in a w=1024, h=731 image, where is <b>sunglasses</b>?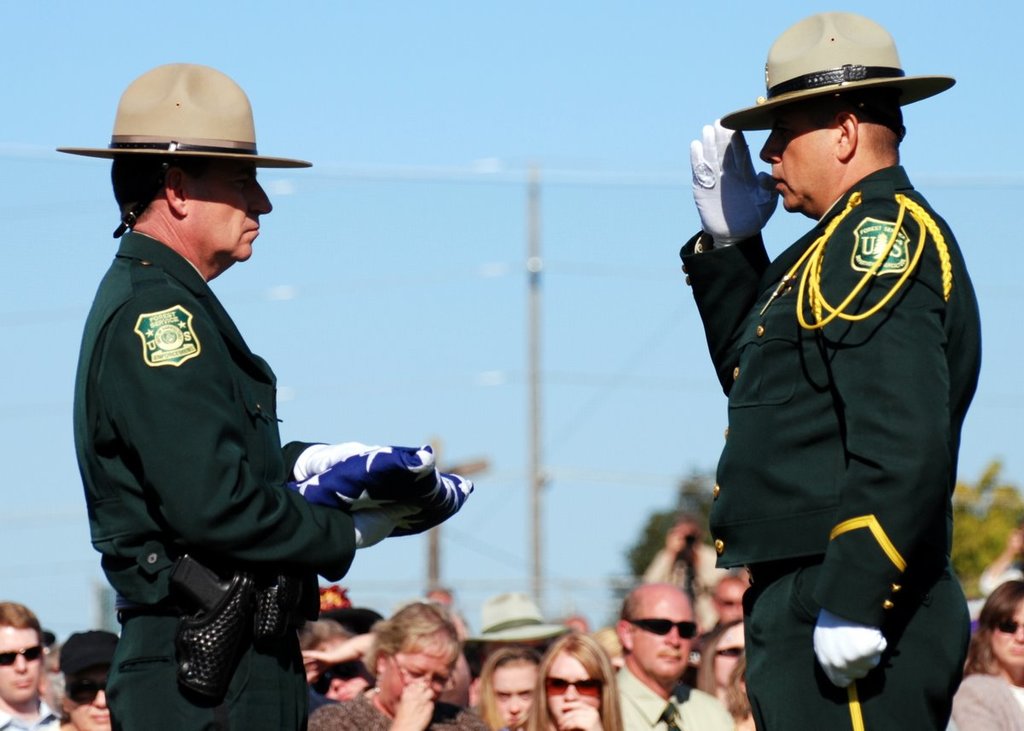
detection(64, 682, 111, 704).
